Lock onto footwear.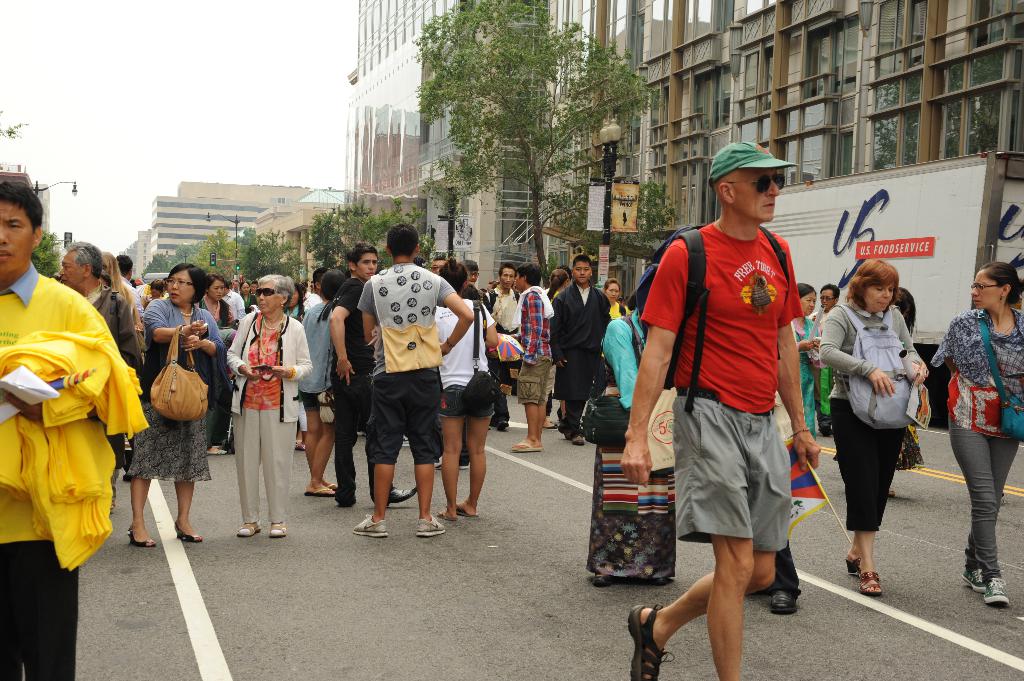
Locked: region(240, 521, 268, 540).
